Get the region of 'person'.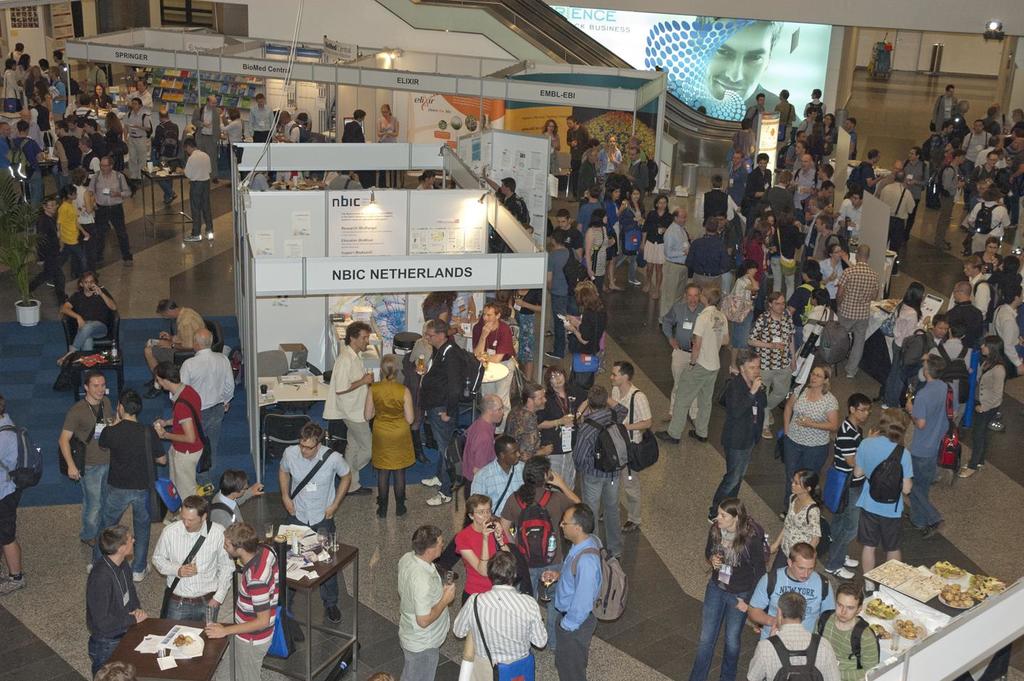
{"left": 827, "top": 396, "right": 872, "bottom": 522}.
